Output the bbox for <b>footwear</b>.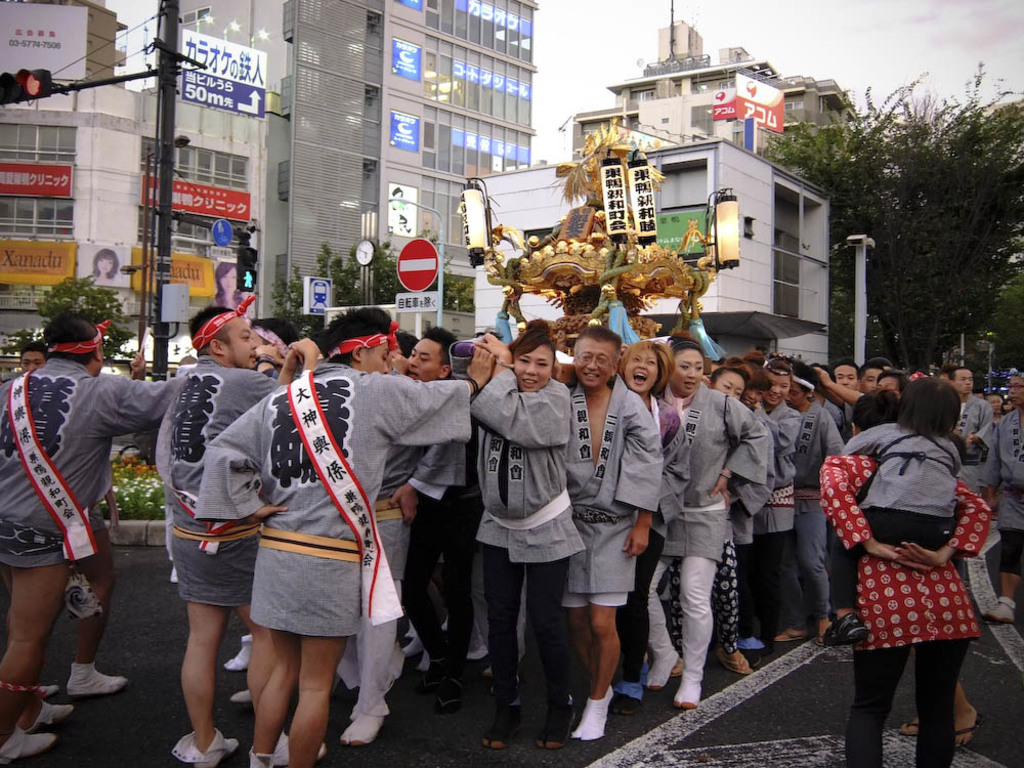
<box>30,698,73,726</box>.
